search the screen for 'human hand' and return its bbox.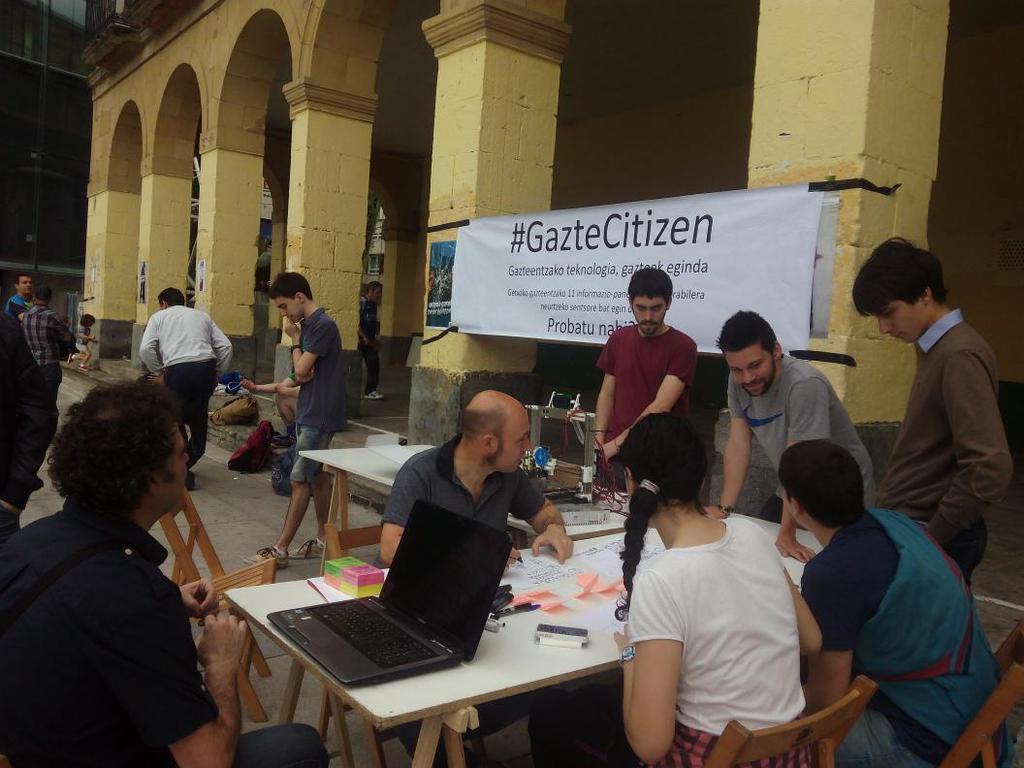
Found: 179, 610, 247, 735.
